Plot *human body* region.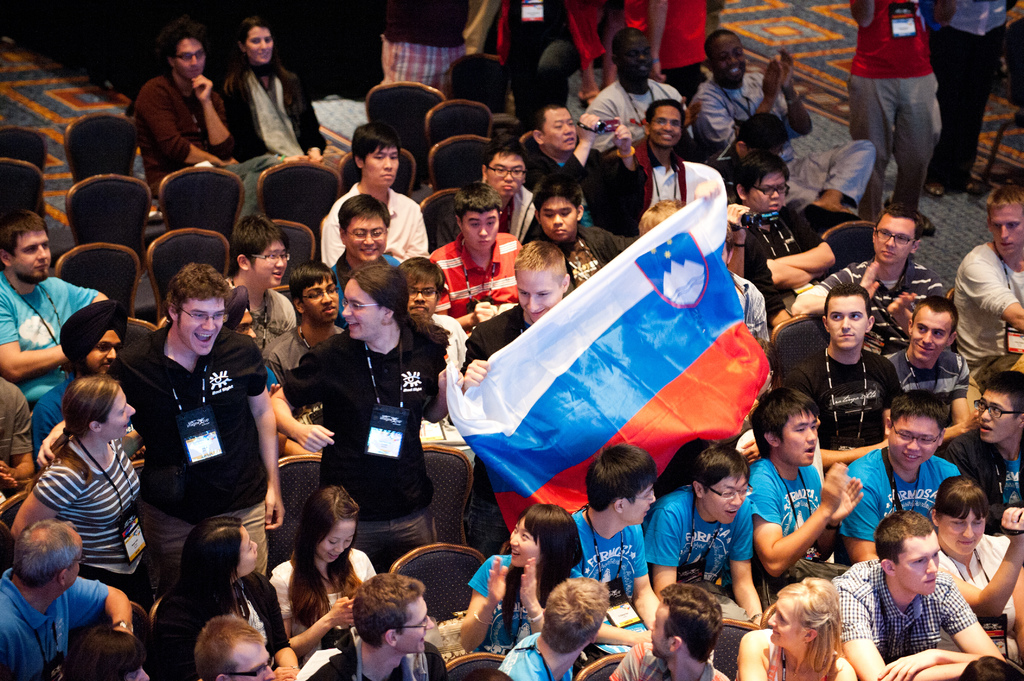
Plotted at x1=602 y1=33 x2=690 y2=163.
